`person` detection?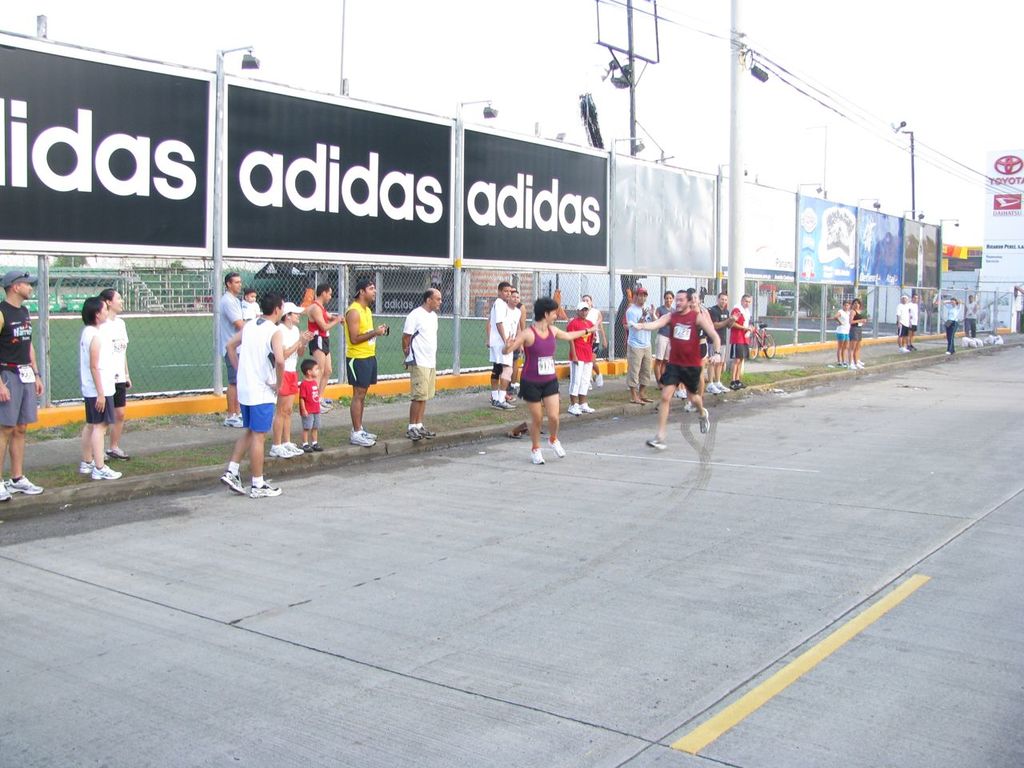
pyautogui.locateOnScreen(342, 285, 386, 447)
